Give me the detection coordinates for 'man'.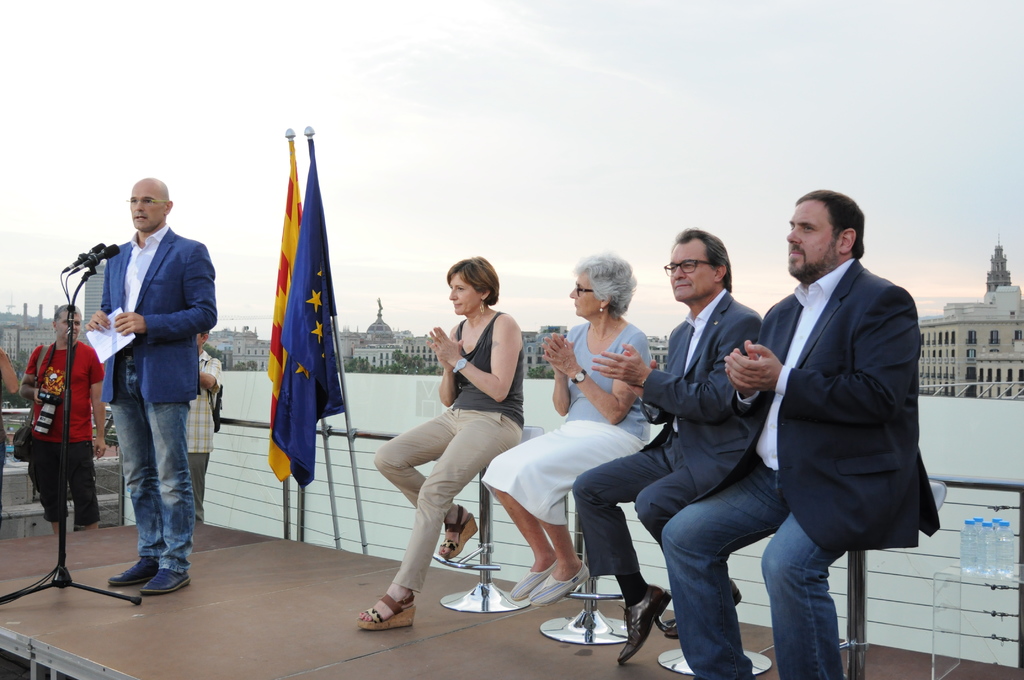
(left=184, top=329, right=219, bottom=523).
